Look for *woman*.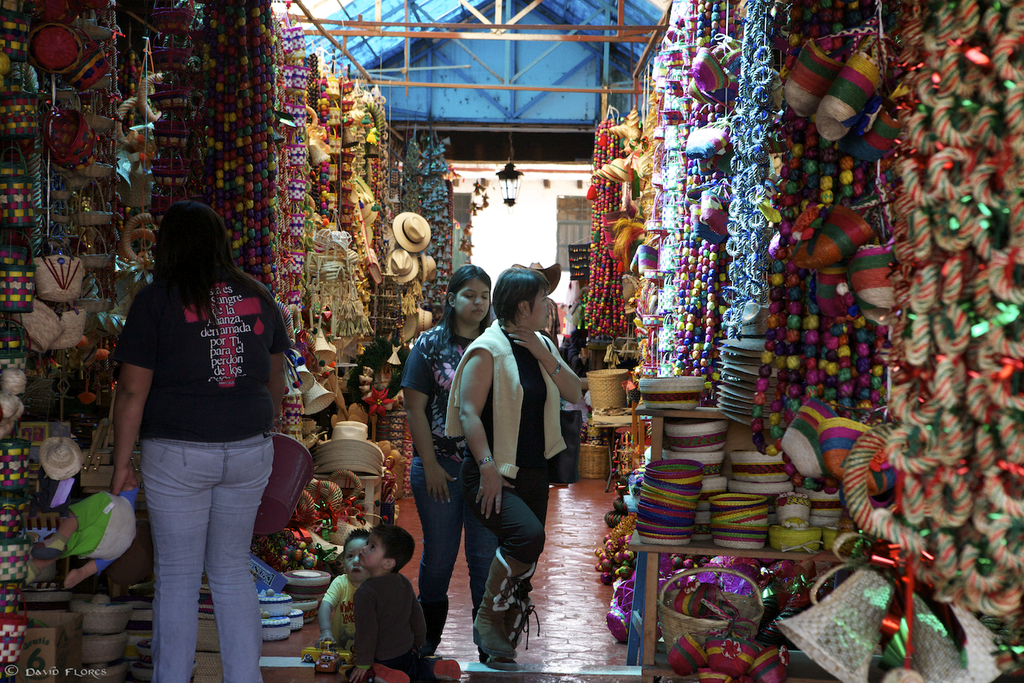
Found: detection(447, 269, 584, 670).
